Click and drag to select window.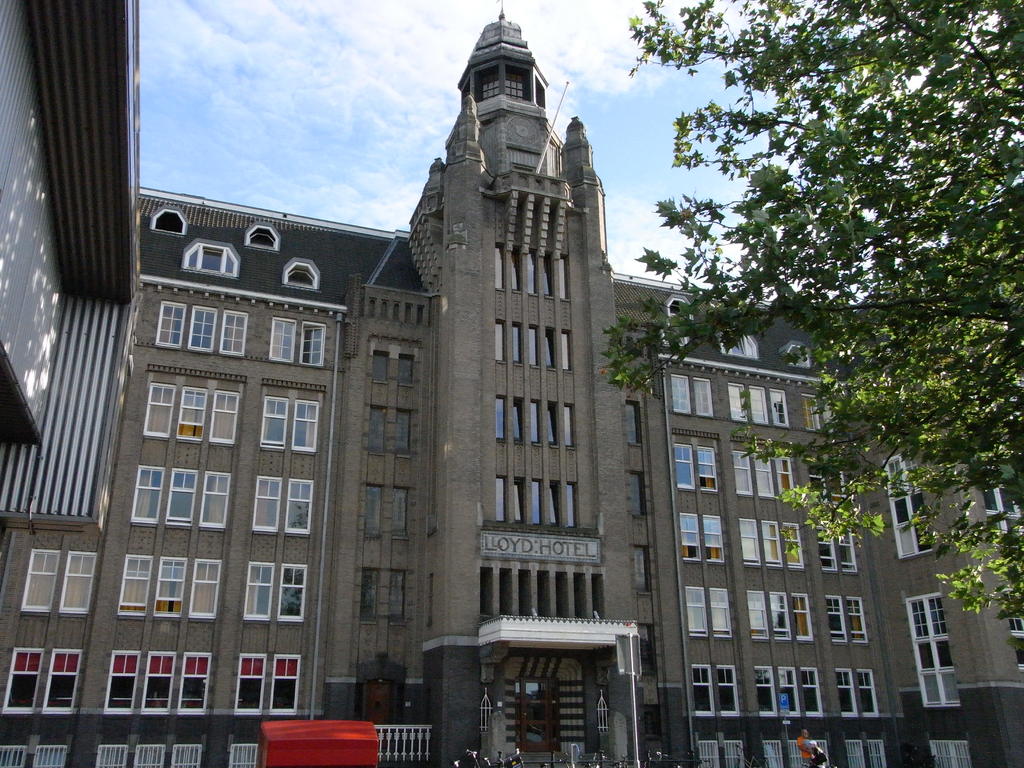
Selection: 545:326:555:369.
